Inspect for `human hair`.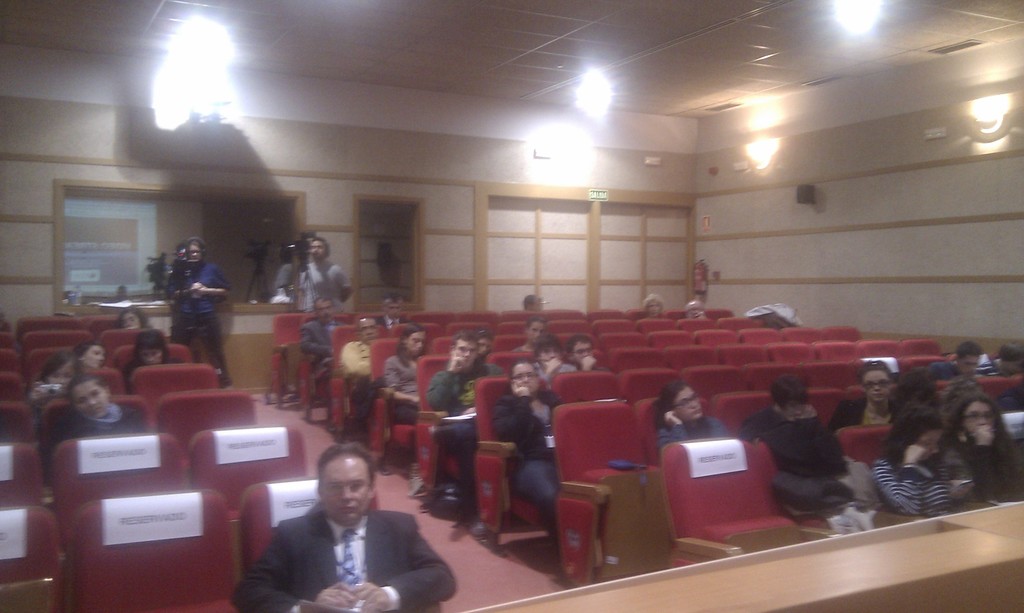
Inspection: [left=564, top=336, right=594, bottom=358].
